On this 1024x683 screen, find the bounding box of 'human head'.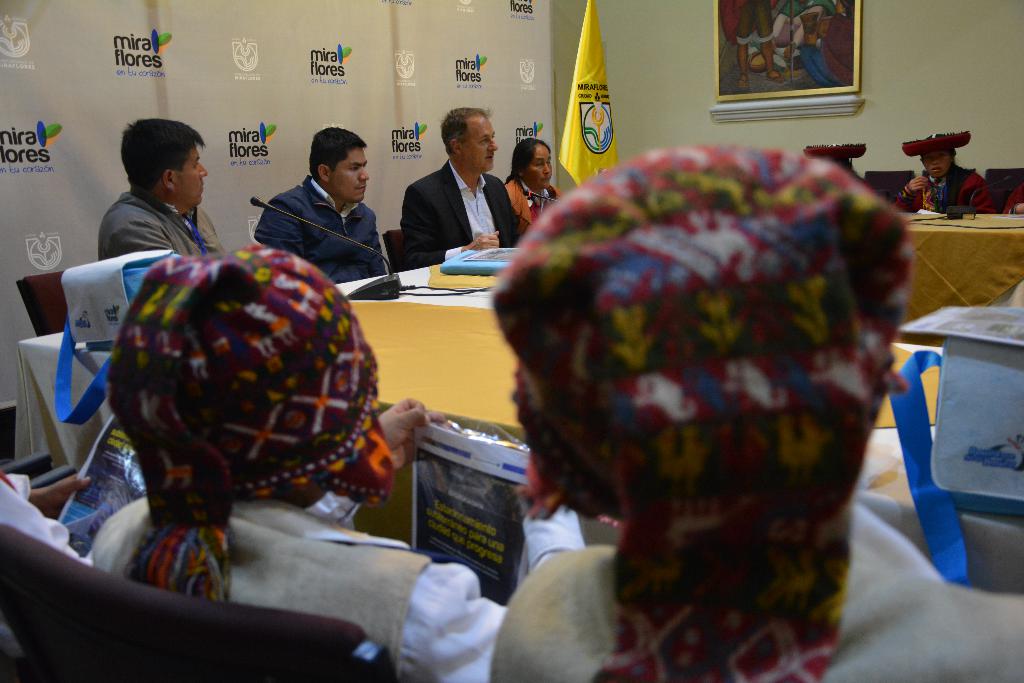
Bounding box: l=516, t=138, r=552, b=187.
